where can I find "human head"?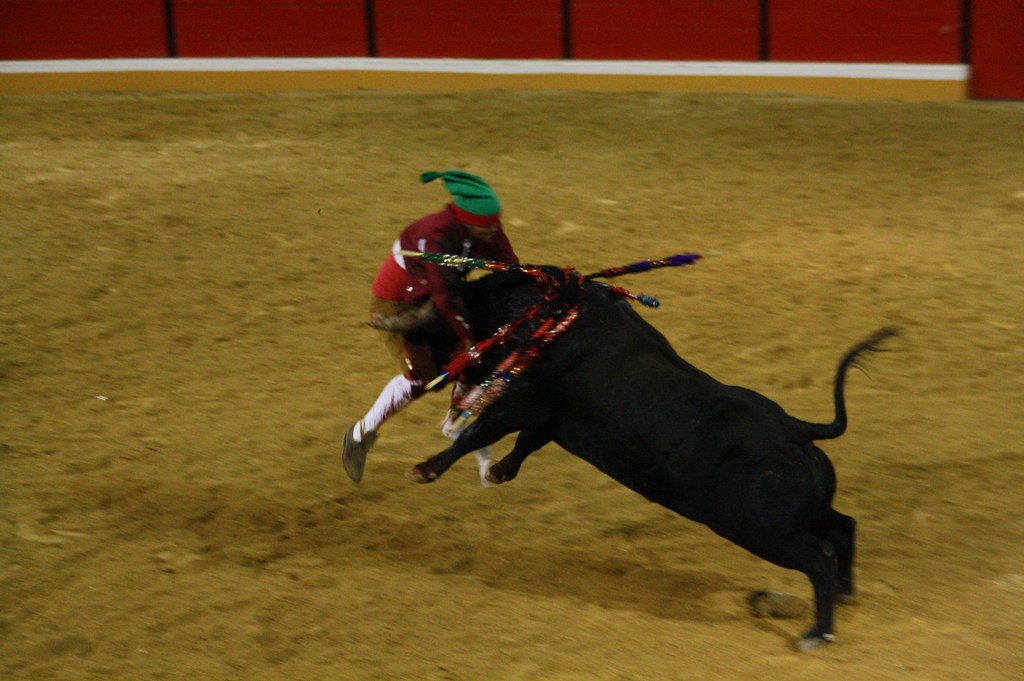
You can find it at x1=448 y1=177 x2=498 y2=248.
